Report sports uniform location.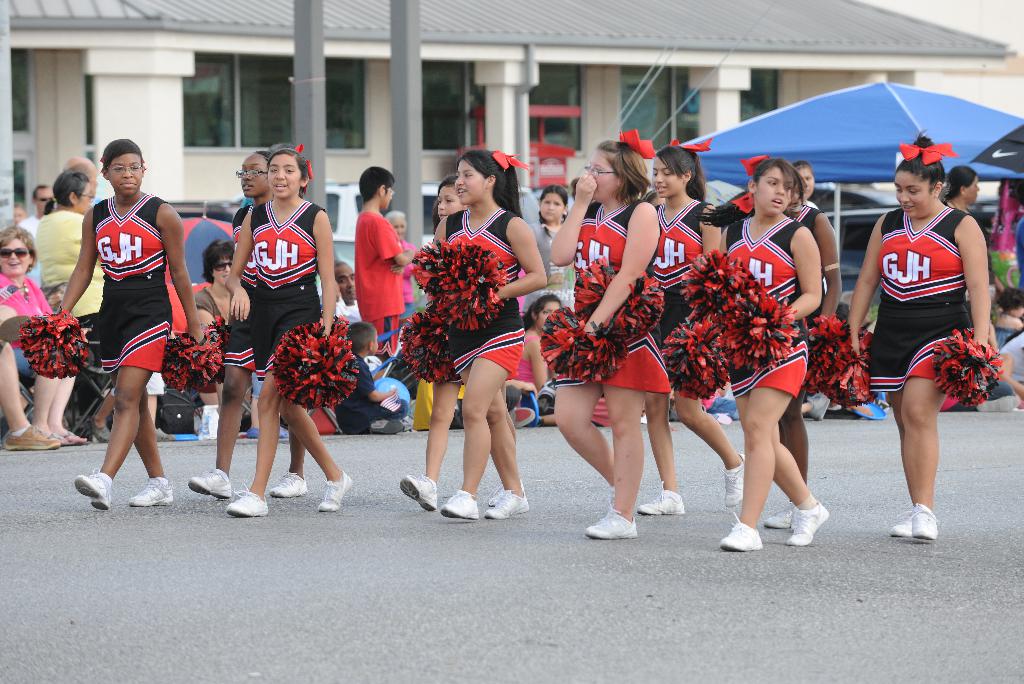
Report: bbox=(63, 161, 182, 457).
